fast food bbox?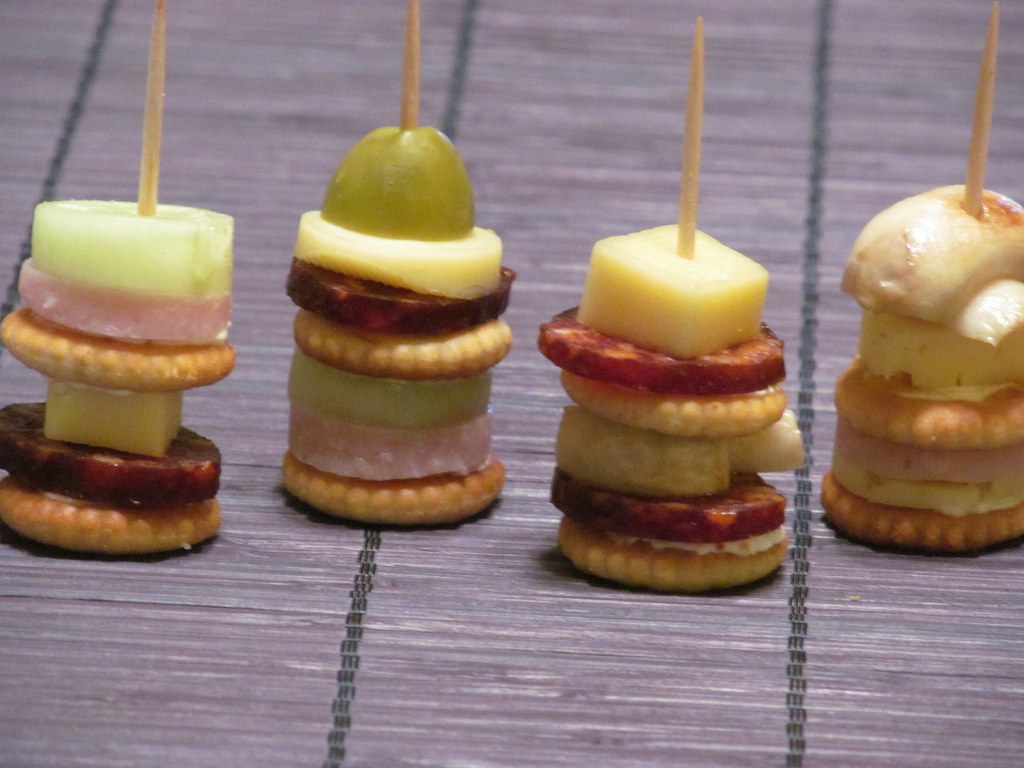
bbox=(284, 117, 522, 527)
